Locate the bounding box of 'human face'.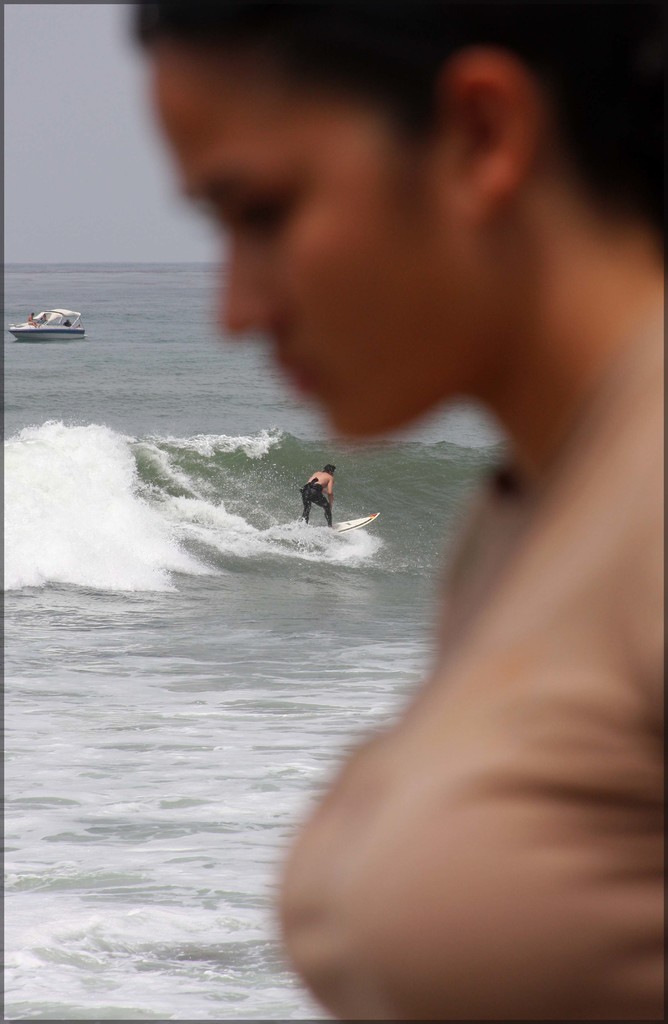
Bounding box: rect(143, 52, 473, 446).
